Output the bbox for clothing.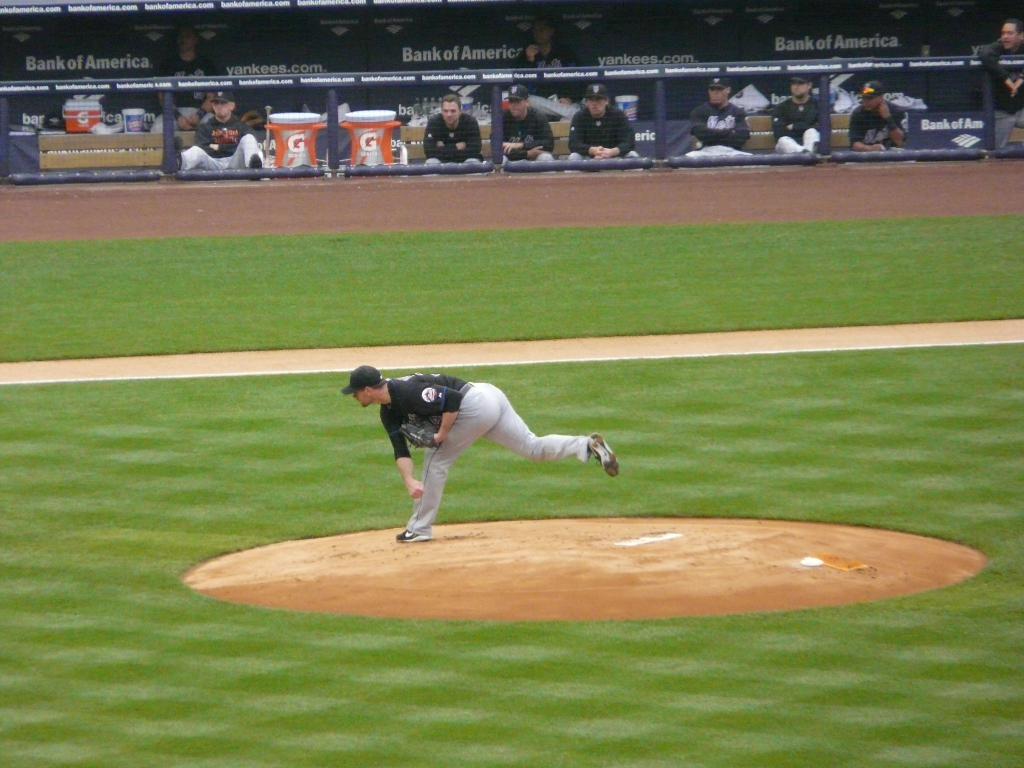
crop(708, 74, 728, 90).
